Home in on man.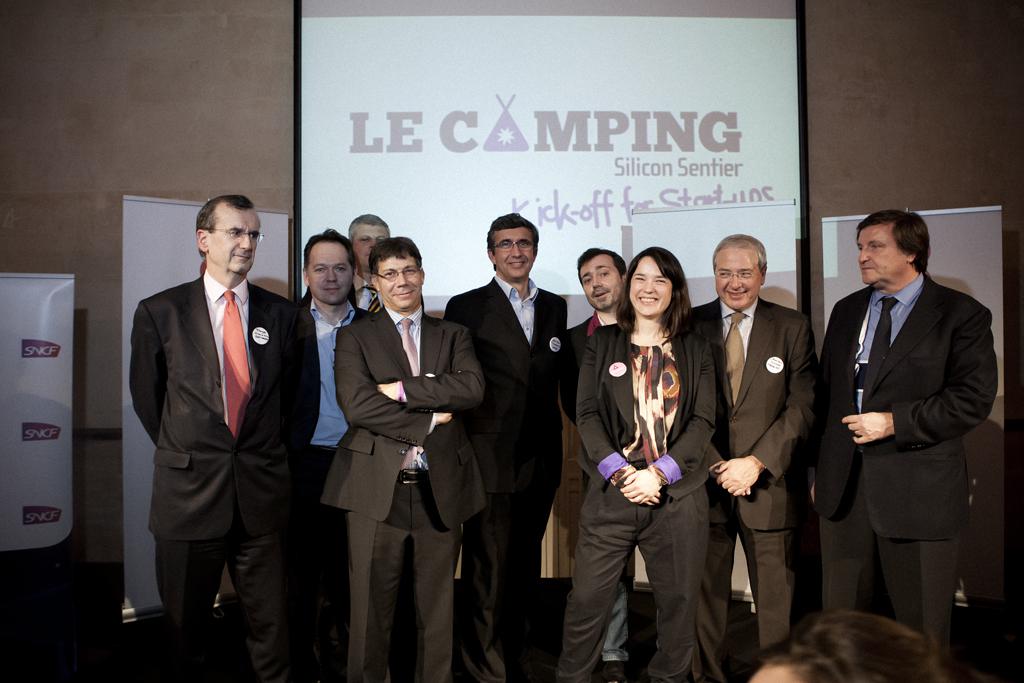
Homed in at [438, 213, 562, 682].
